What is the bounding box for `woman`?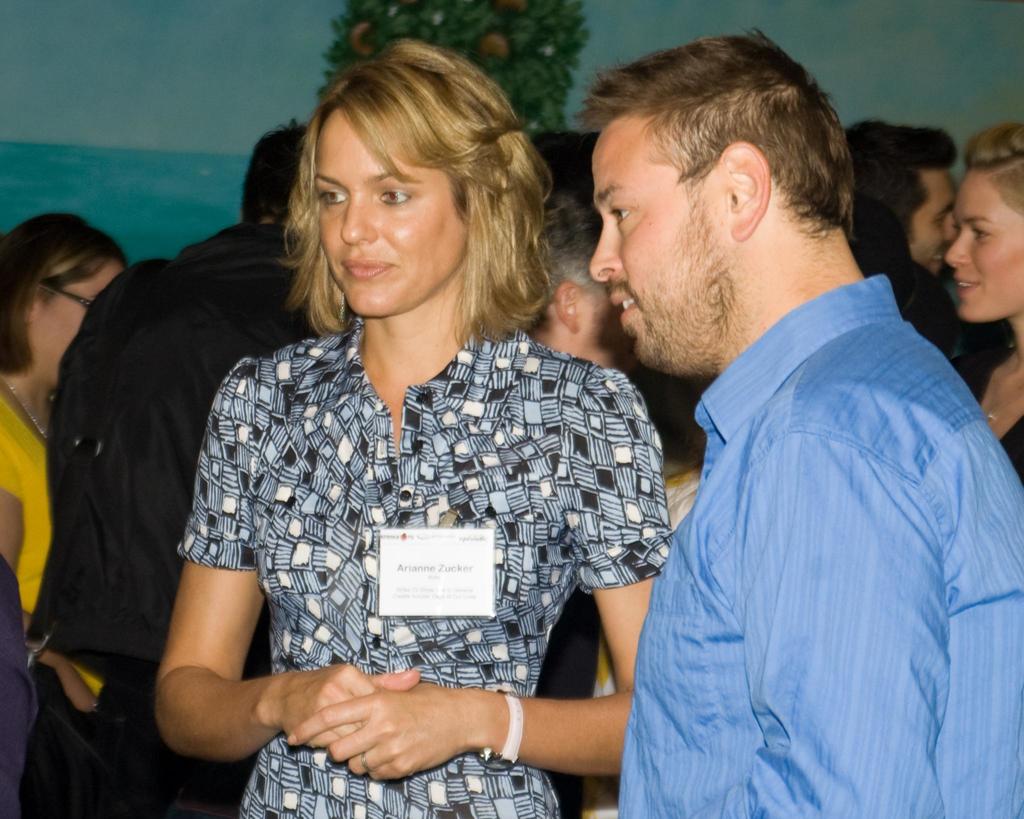
[x1=954, y1=122, x2=1023, y2=498].
